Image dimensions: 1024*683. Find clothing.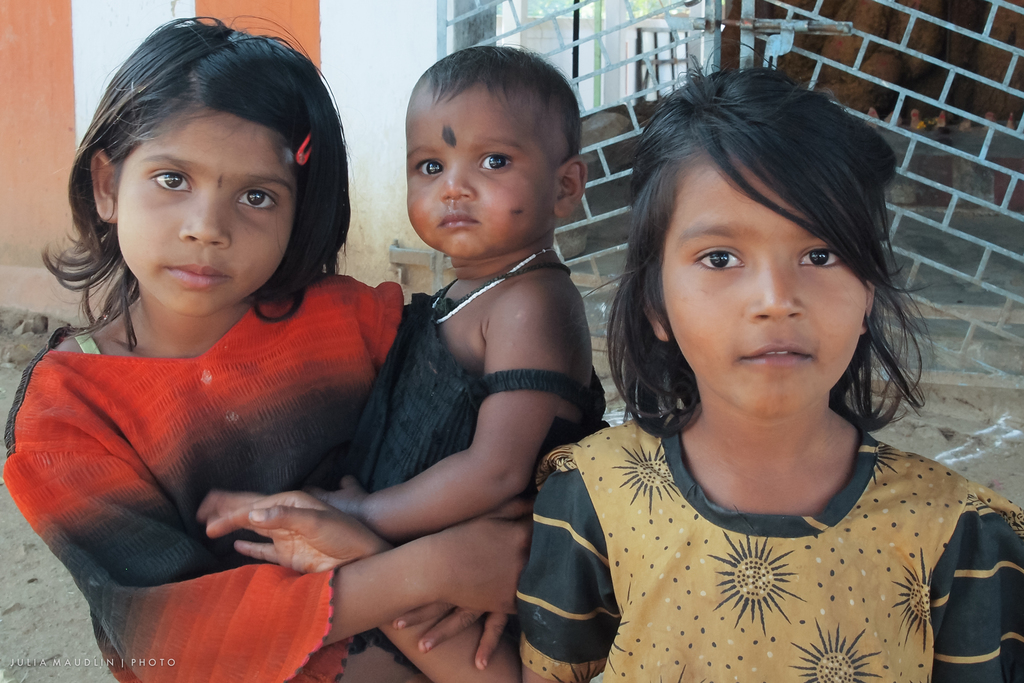
531,411,1023,682.
